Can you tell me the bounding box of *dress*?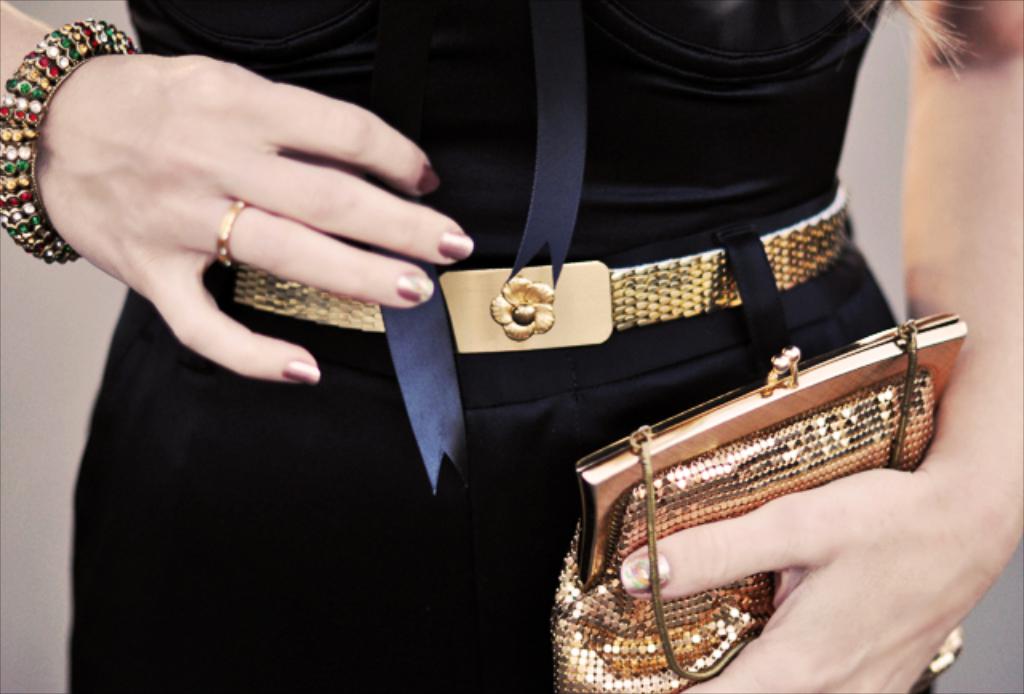
(67,0,899,692).
